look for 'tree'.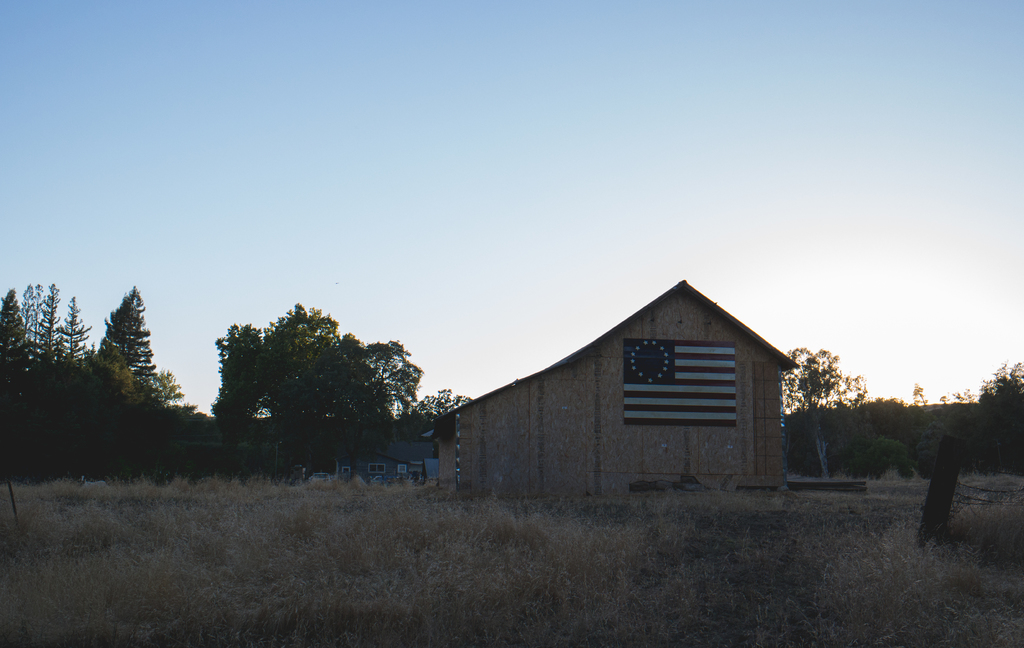
Found: [205,291,447,485].
